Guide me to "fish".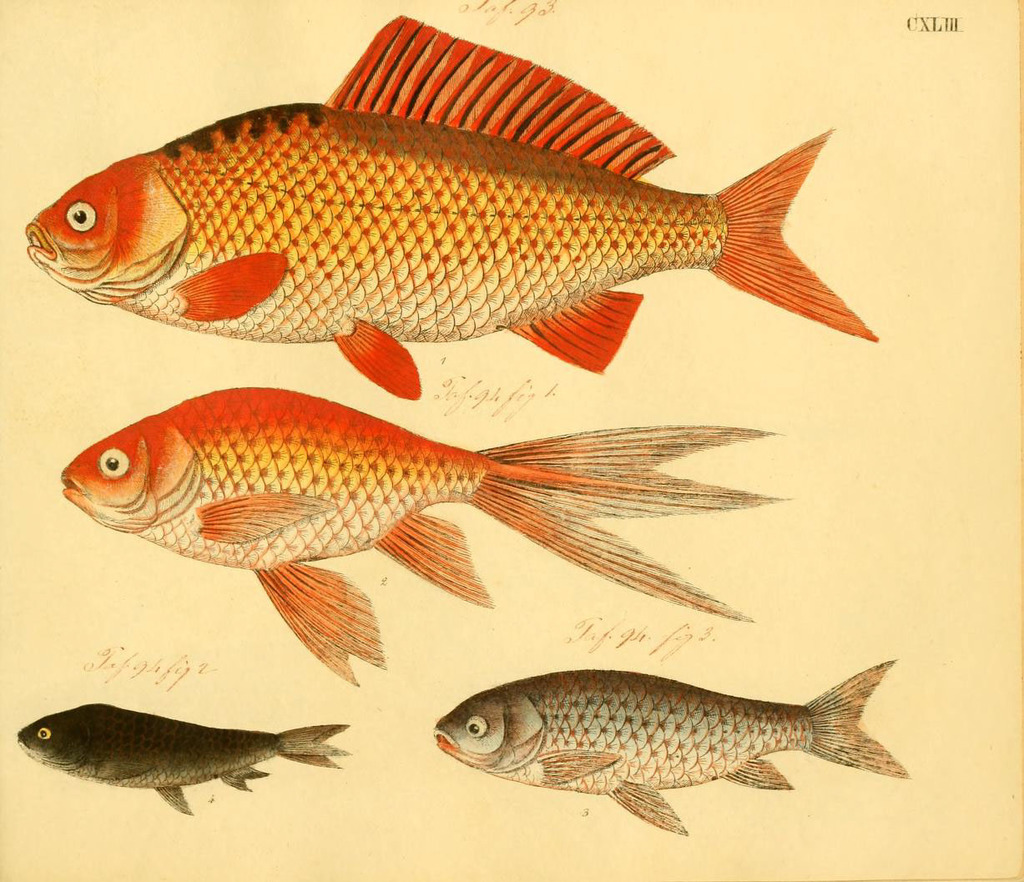
Guidance: bbox=(429, 657, 921, 837).
